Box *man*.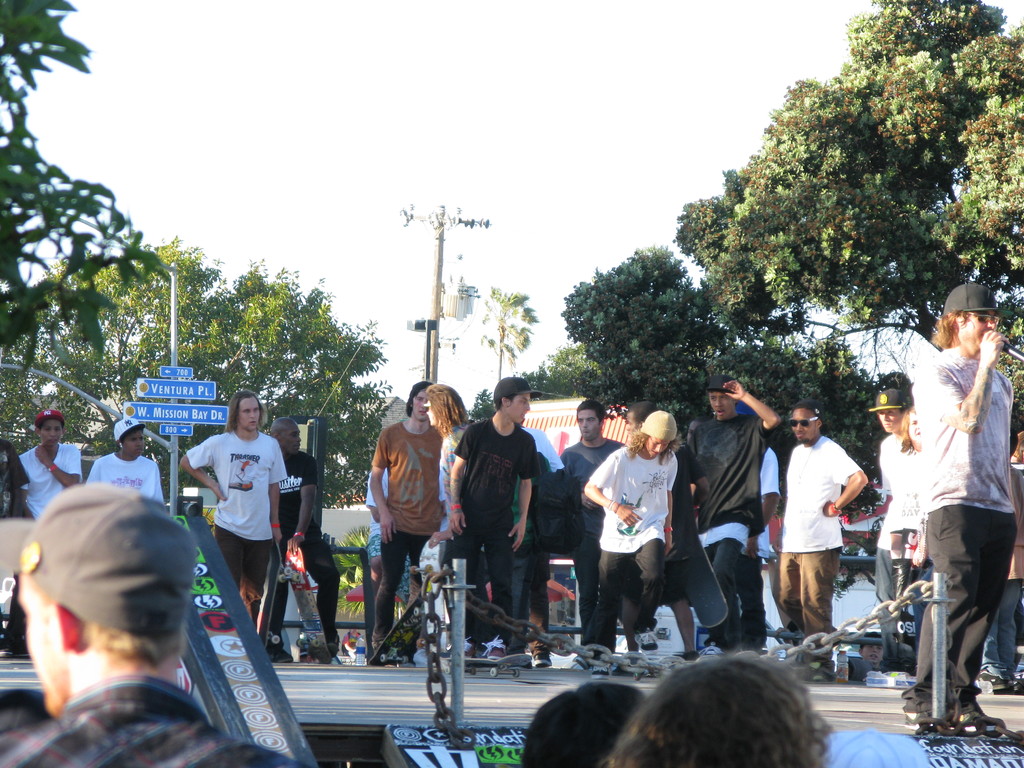
bbox=(369, 451, 410, 613).
